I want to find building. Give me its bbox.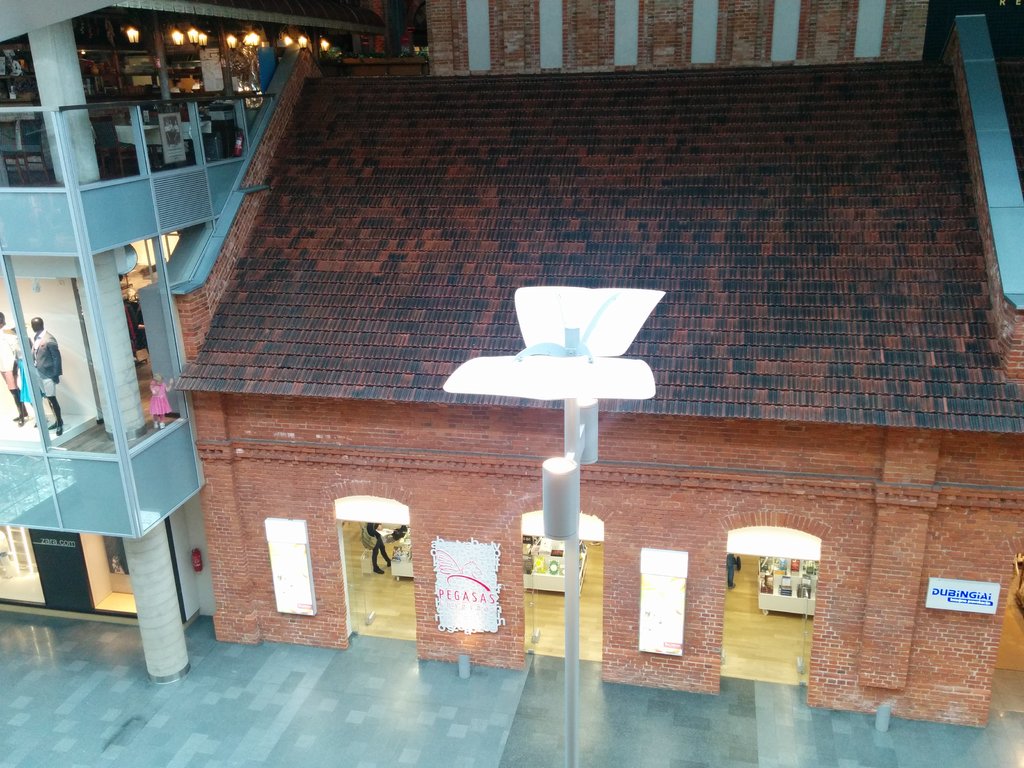
left=0, top=0, right=428, bottom=682.
